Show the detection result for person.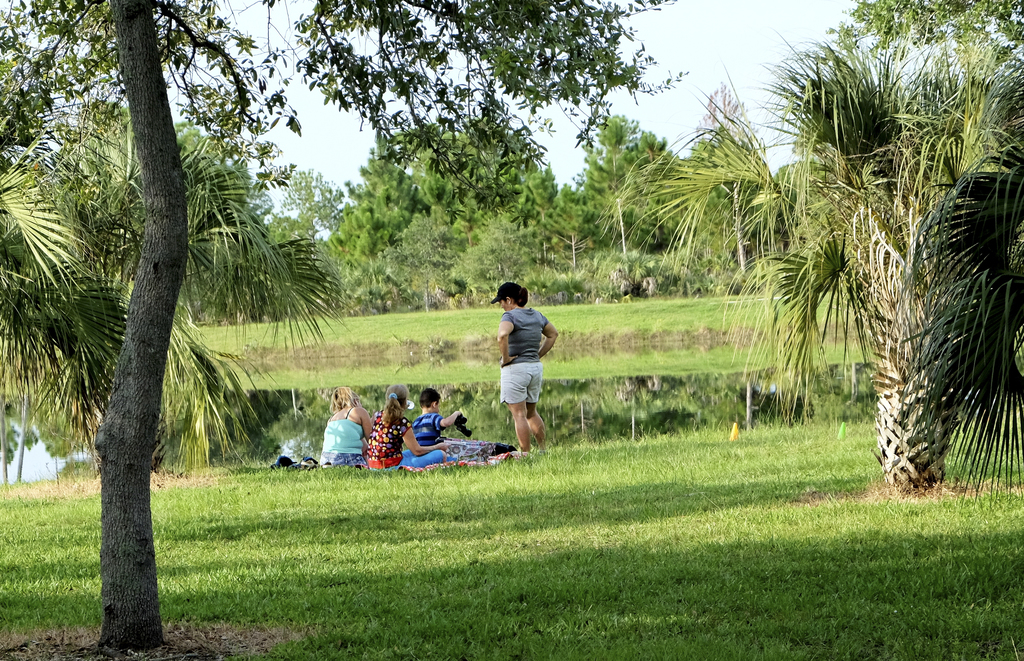
319, 386, 371, 470.
